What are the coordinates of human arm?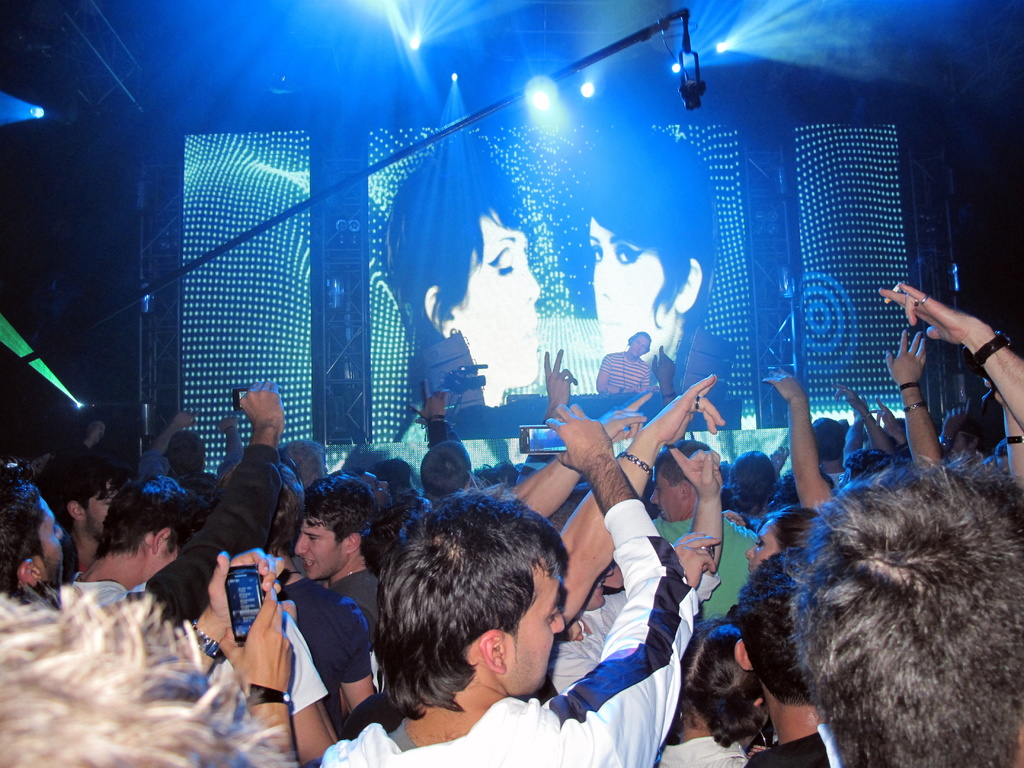
bbox=(595, 352, 627, 394).
